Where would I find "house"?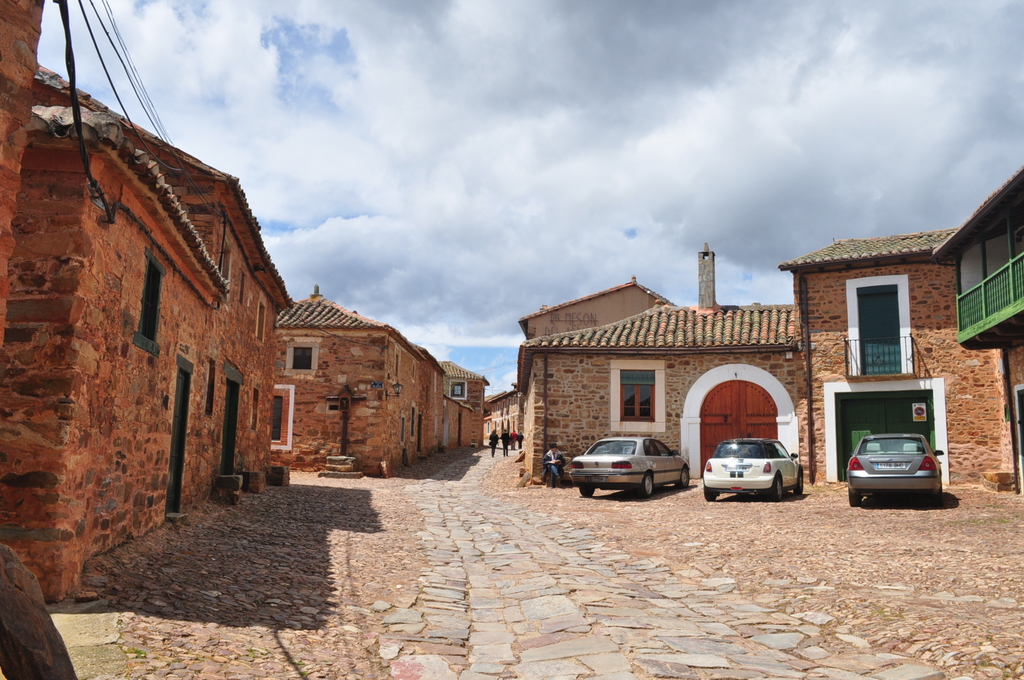
At rect(0, 70, 303, 604).
